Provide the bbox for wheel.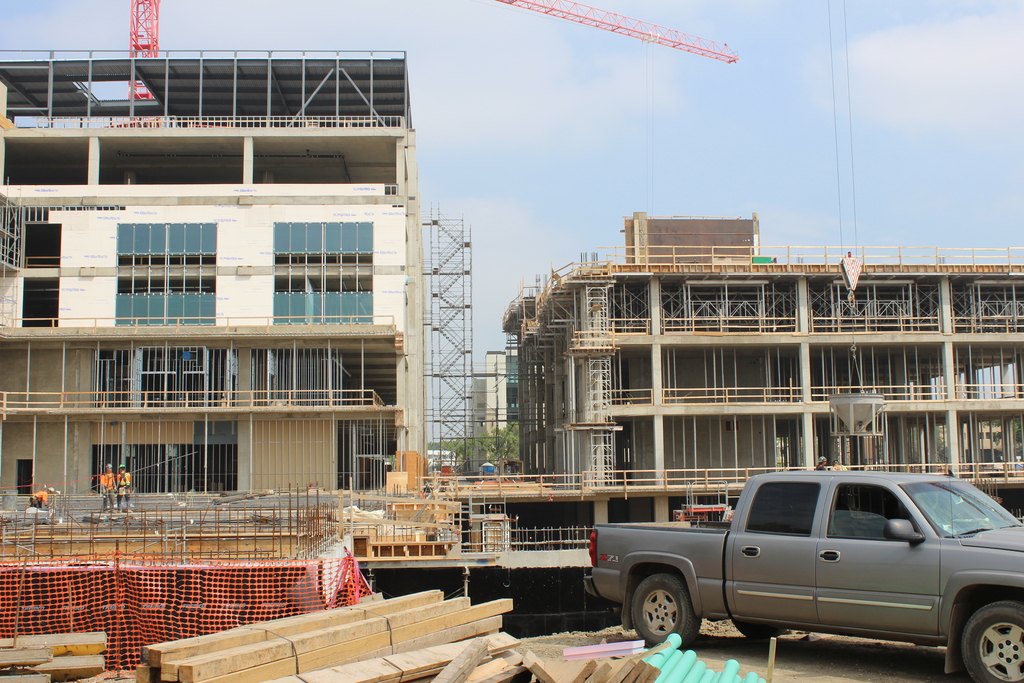
bbox=[627, 560, 719, 664].
